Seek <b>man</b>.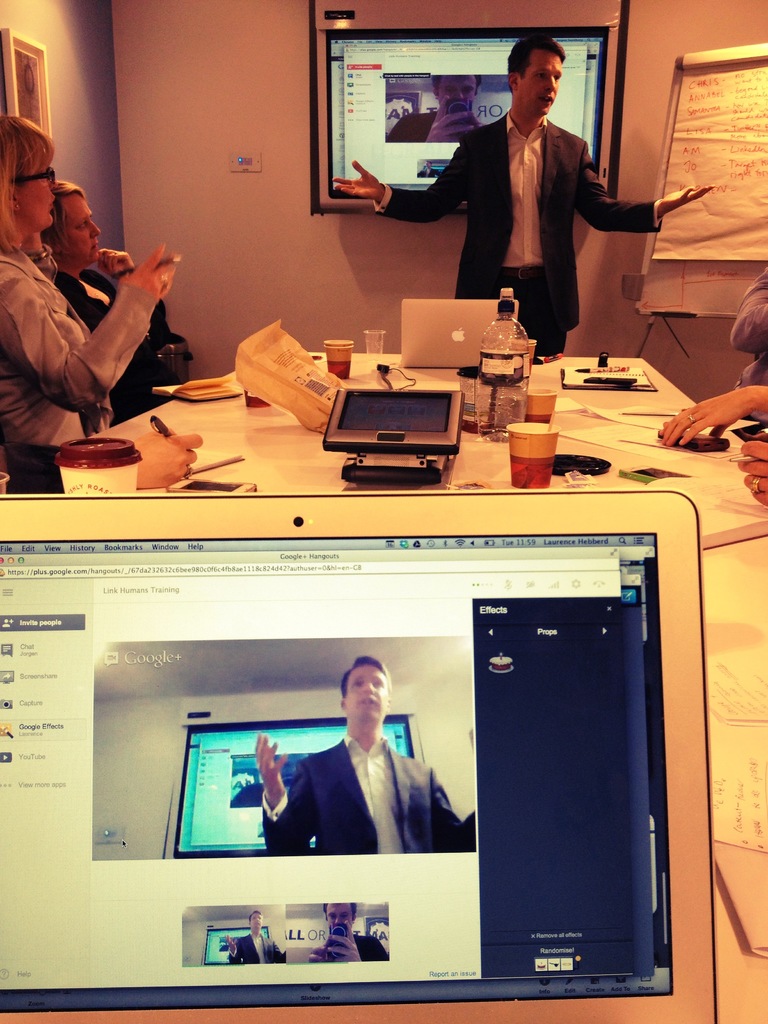
box=[726, 264, 767, 392].
